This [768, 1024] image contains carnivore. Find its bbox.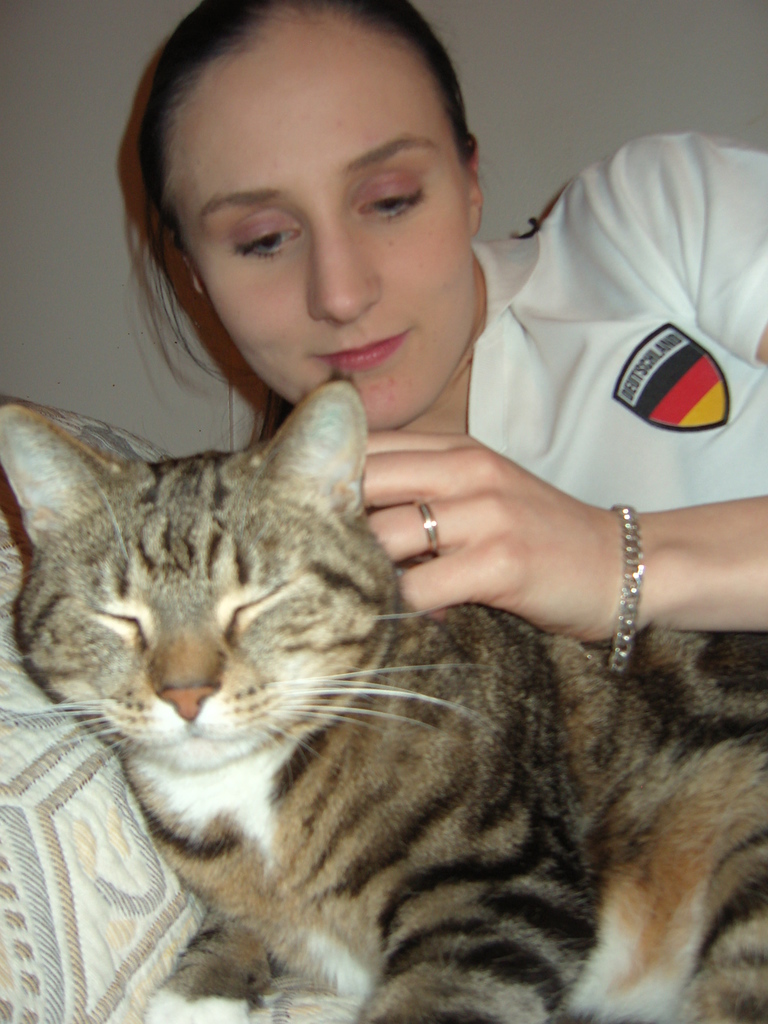
[left=112, top=0, right=767, bottom=672].
